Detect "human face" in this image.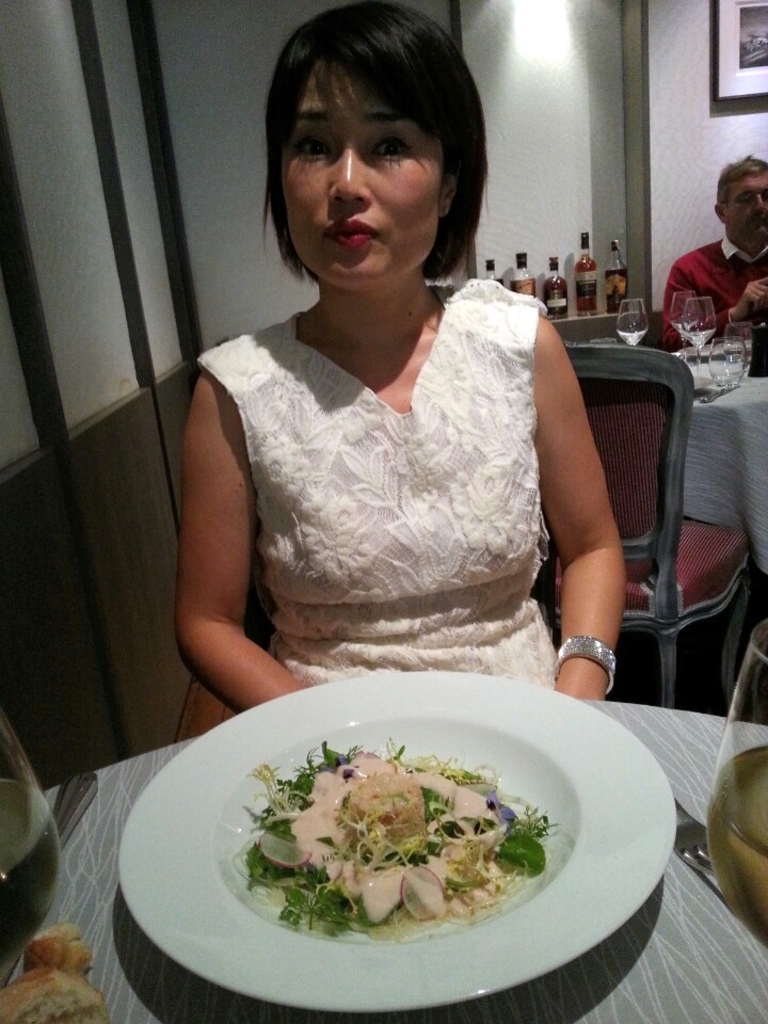
Detection: x1=282, y1=57, x2=444, y2=286.
